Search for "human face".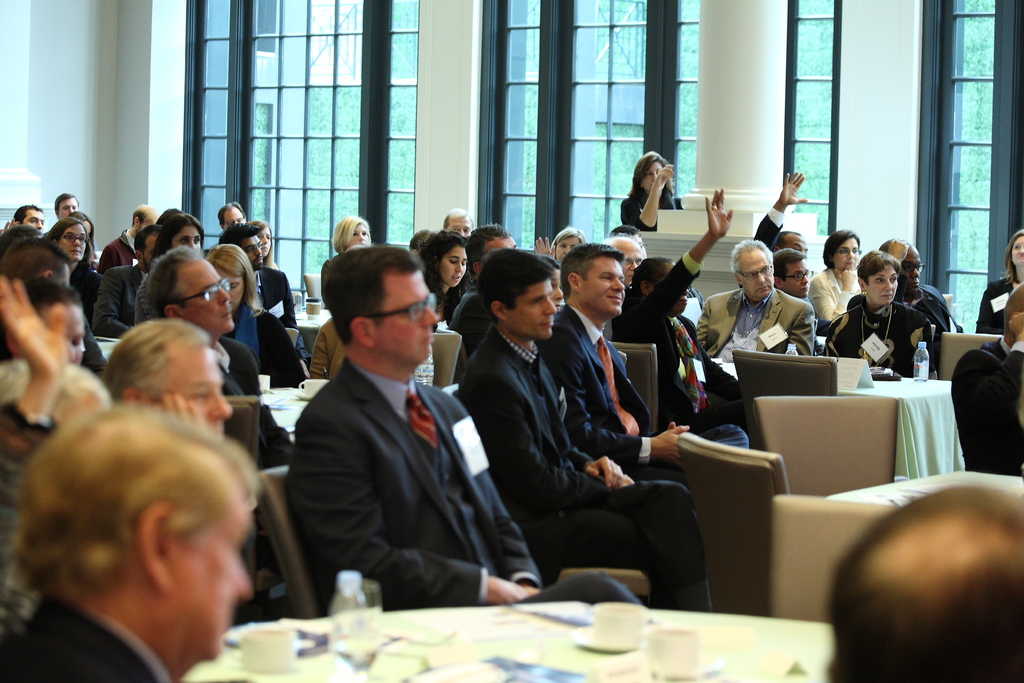
Found at locate(452, 217, 473, 239).
